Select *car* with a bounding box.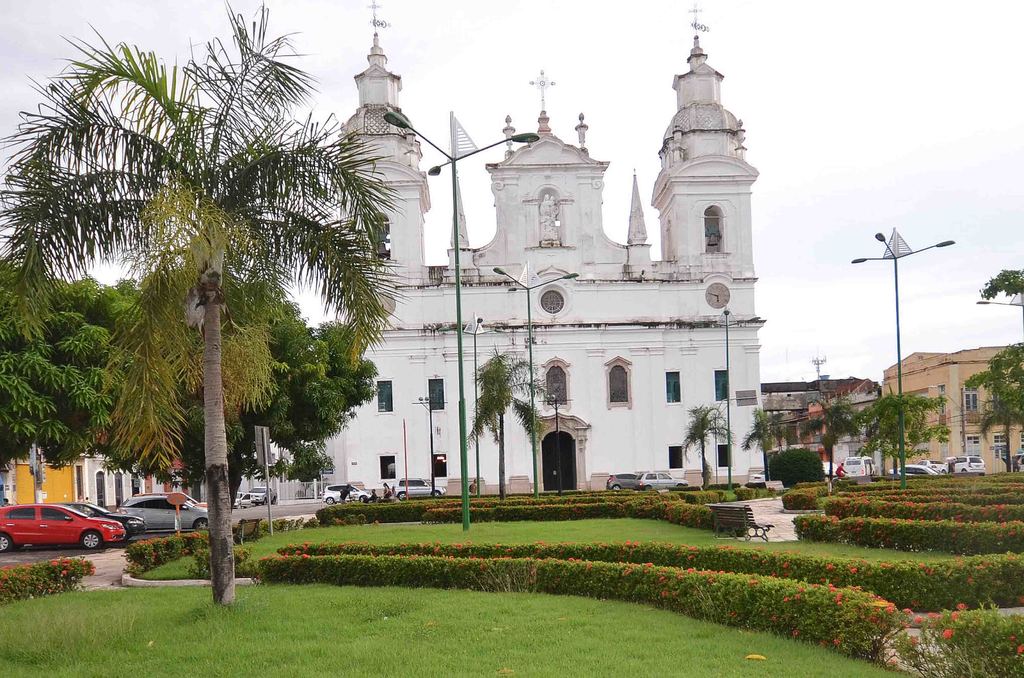
box(252, 484, 275, 500).
